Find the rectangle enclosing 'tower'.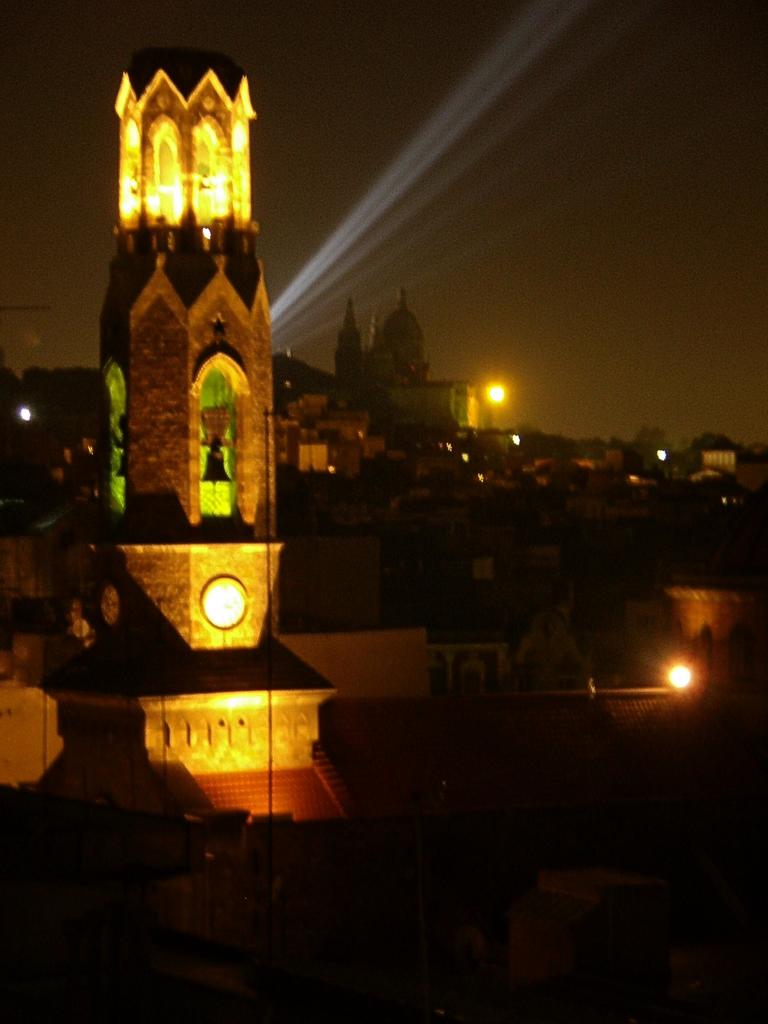
[x1=47, y1=41, x2=359, y2=822].
